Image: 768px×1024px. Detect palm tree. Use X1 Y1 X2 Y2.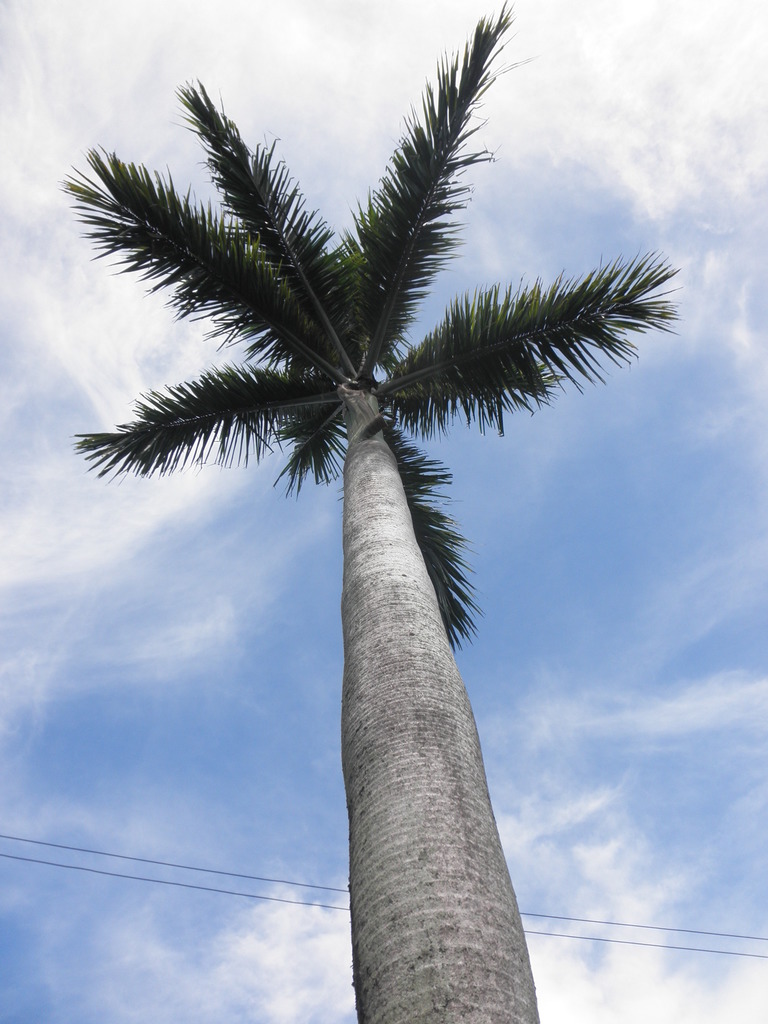
76 96 647 1023.
